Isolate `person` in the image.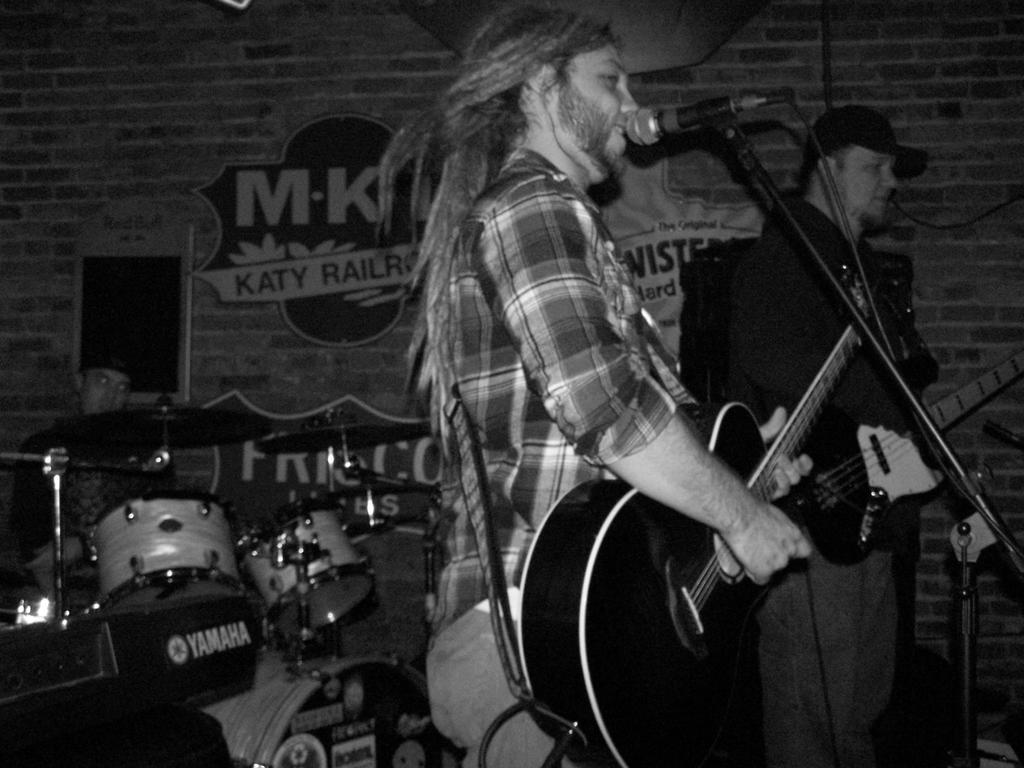
Isolated region: (15, 348, 173, 593).
